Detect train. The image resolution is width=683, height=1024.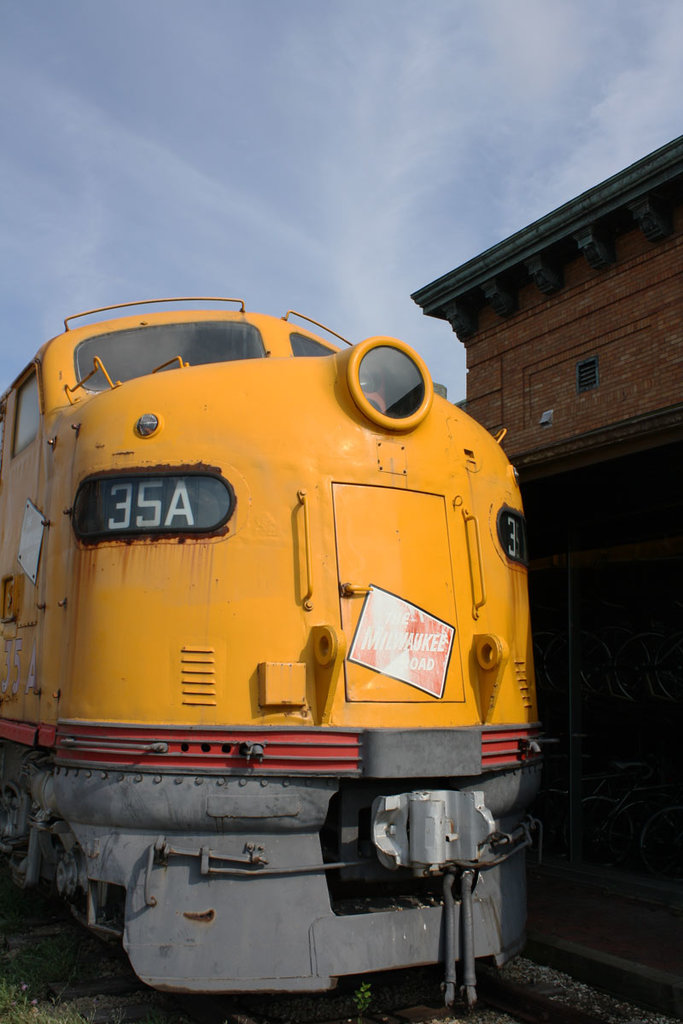
0,289,554,1006.
